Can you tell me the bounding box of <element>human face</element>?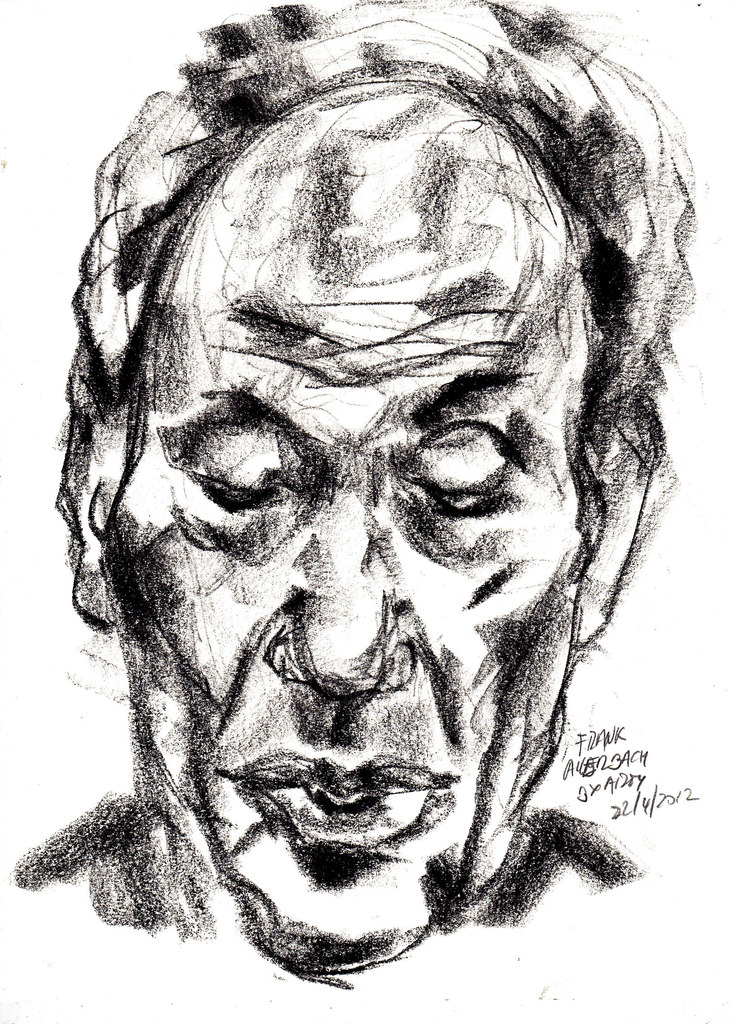
box(99, 76, 591, 979).
